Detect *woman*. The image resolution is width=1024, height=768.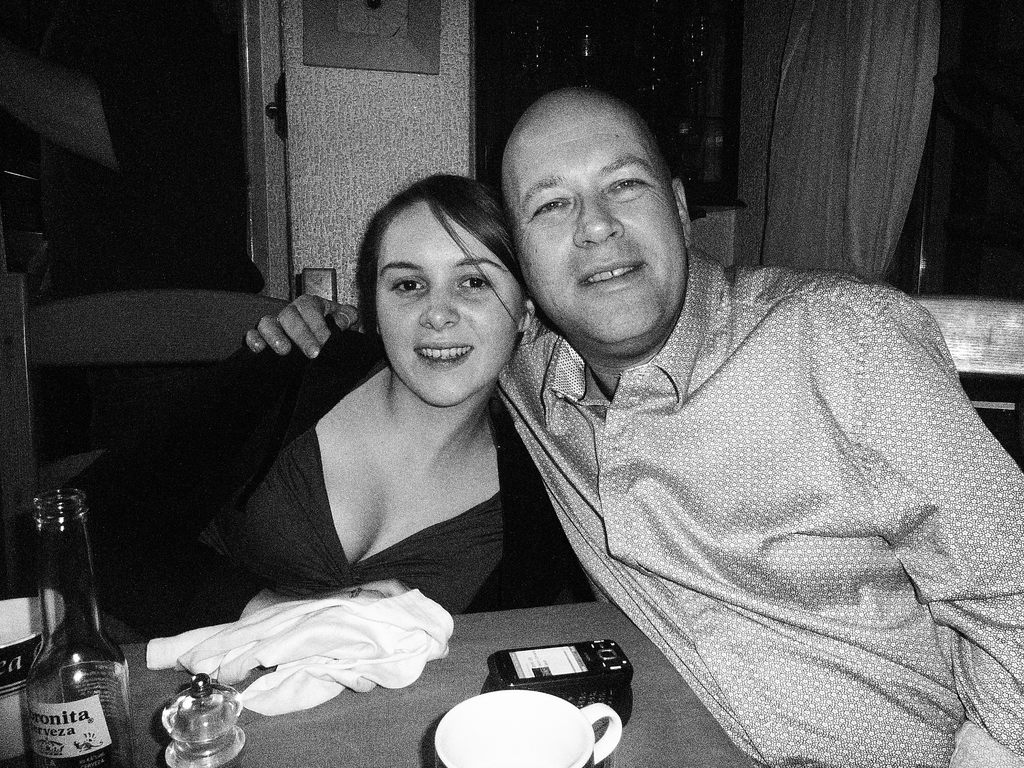
region(161, 177, 621, 671).
